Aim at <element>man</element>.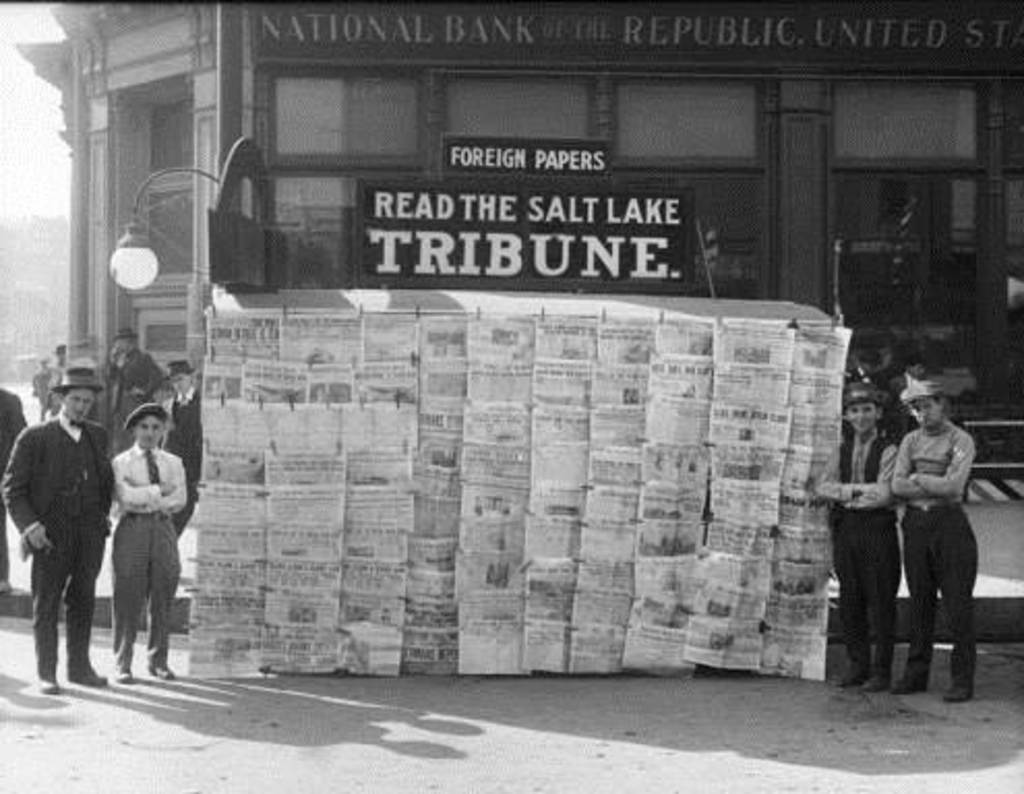
Aimed at 811 385 902 695.
